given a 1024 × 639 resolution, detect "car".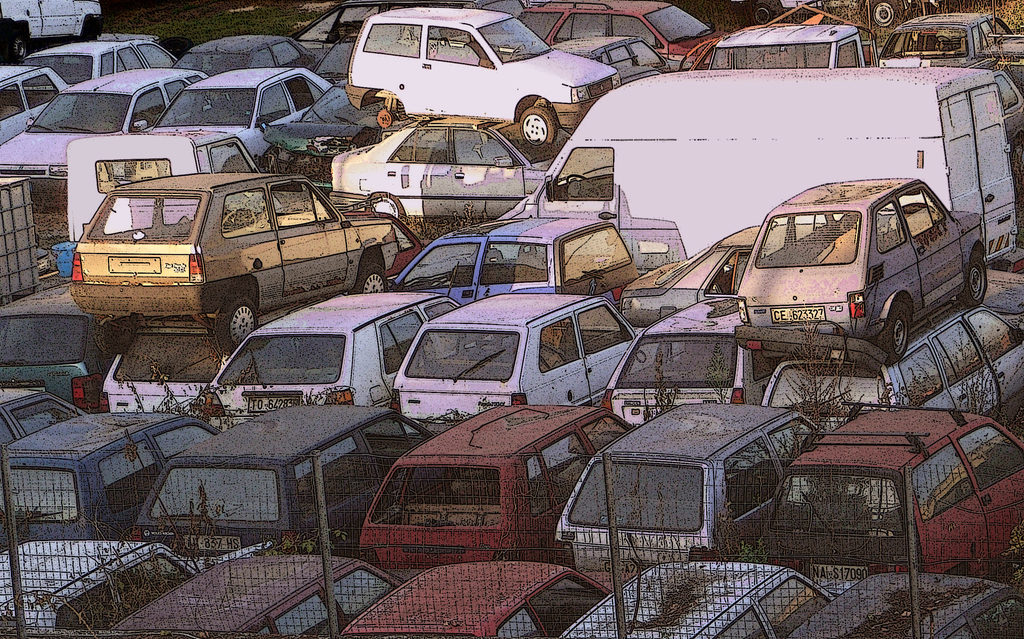
<bbox>338, 566, 614, 638</bbox>.
